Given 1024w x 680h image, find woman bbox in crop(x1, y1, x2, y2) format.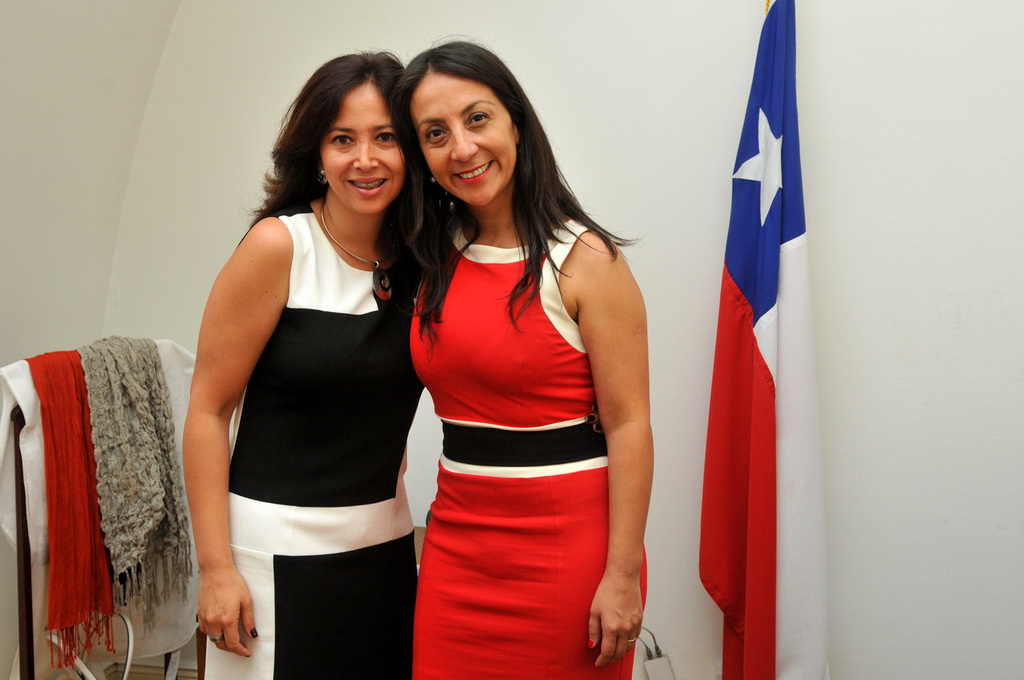
crop(167, 58, 444, 674).
